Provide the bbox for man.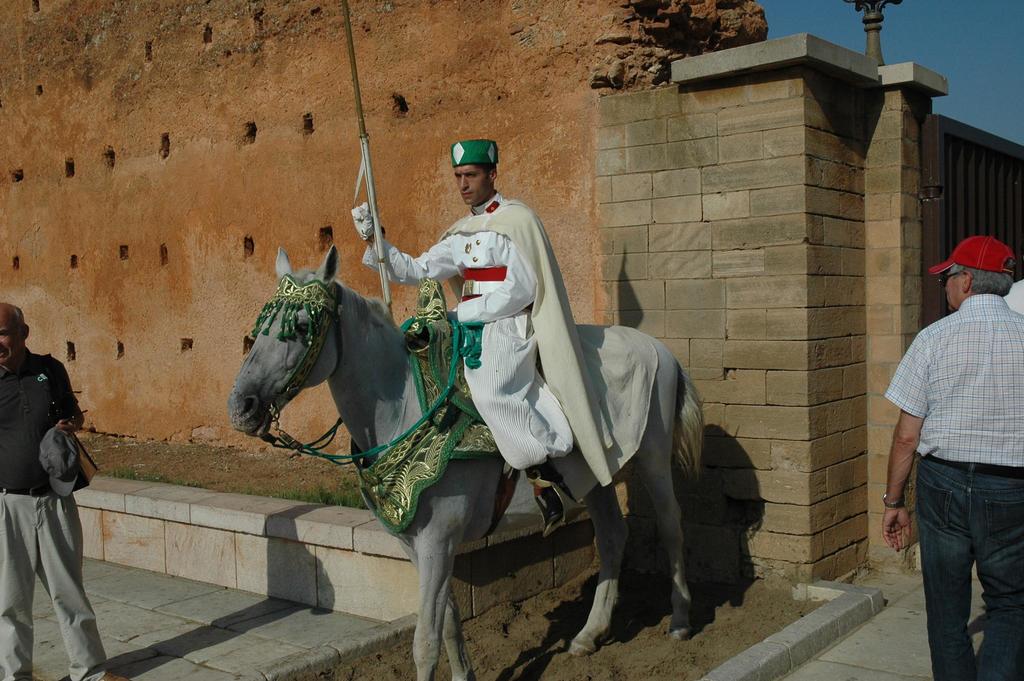
{"left": 349, "top": 142, "right": 585, "bottom": 536}.
